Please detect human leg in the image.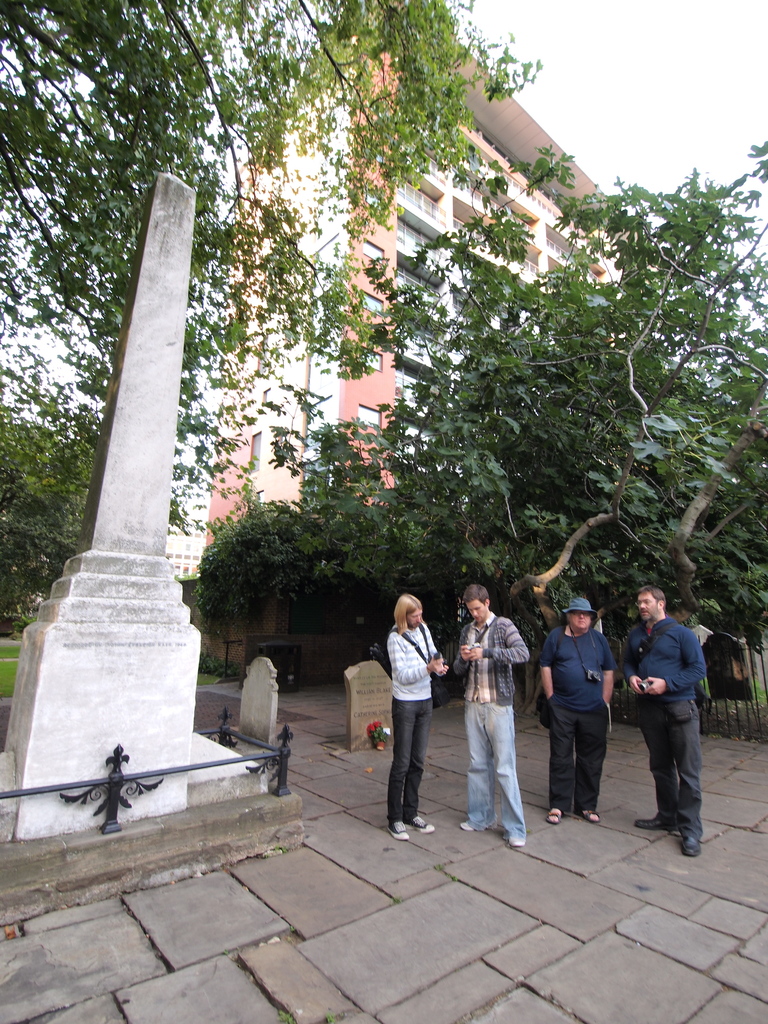
378 685 416 841.
